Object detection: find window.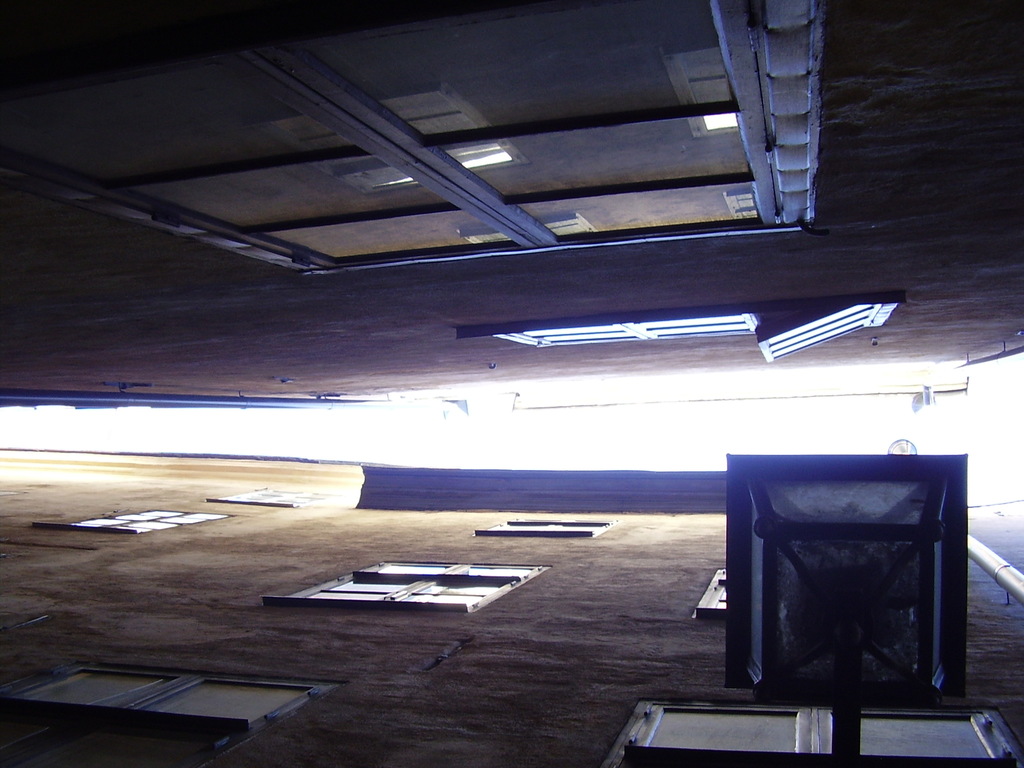
bbox(477, 511, 621, 534).
